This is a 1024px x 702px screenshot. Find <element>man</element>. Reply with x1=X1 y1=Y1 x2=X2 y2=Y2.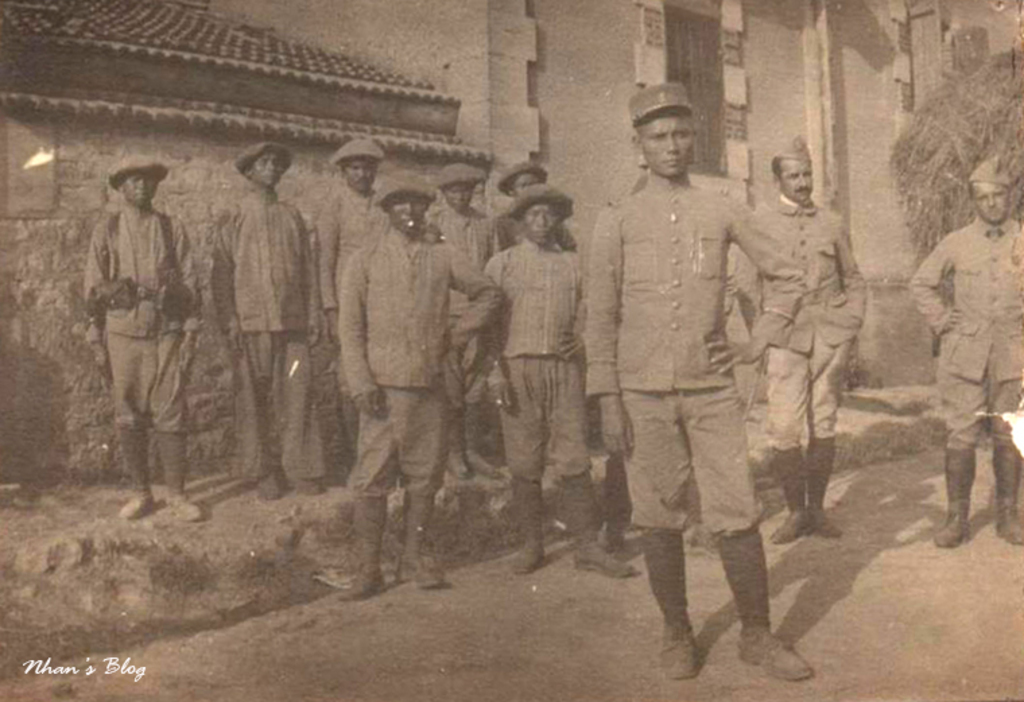
x1=722 y1=128 x2=868 y2=548.
